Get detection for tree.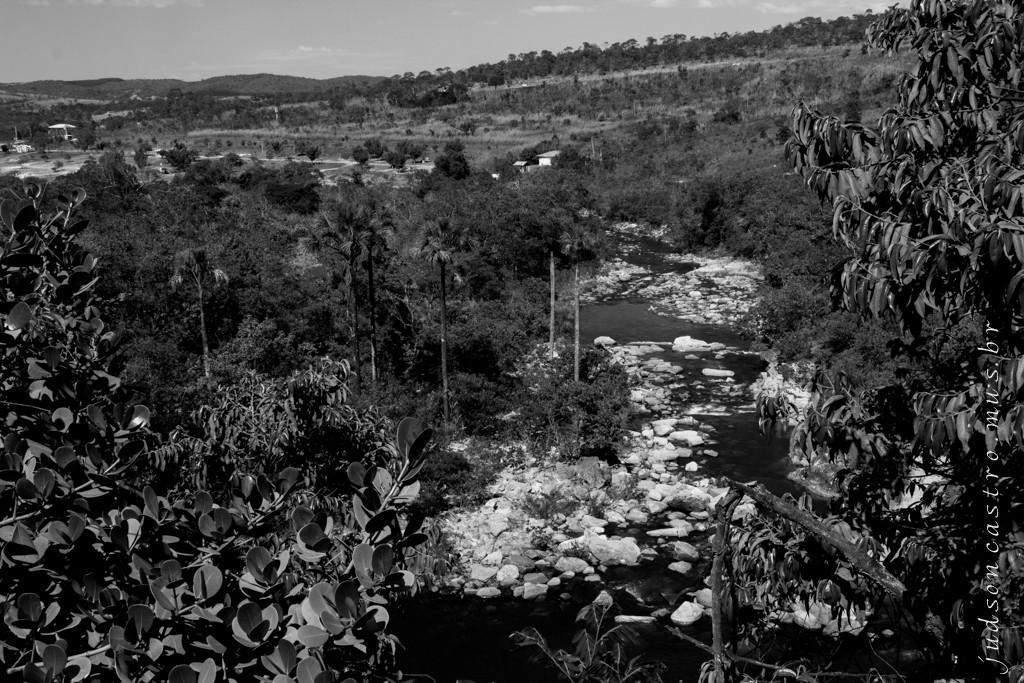
Detection: x1=358 y1=202 x2=377 y2=374.
